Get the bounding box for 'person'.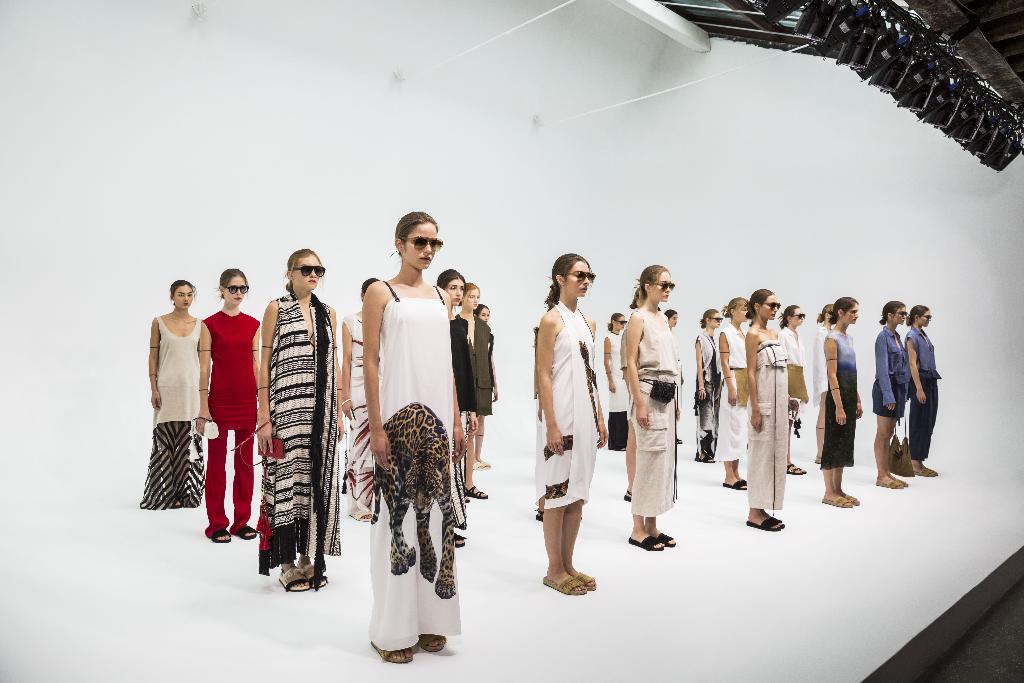
crop(778, 301, 815, 470).
